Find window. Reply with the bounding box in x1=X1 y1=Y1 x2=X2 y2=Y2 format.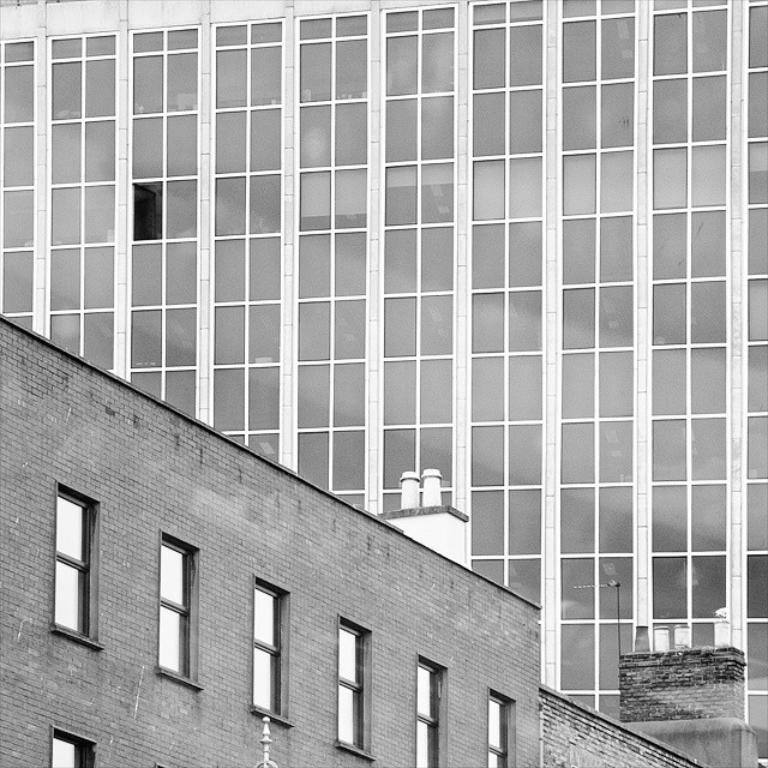
x1=250 y1=574 x2=293 y2=726.
